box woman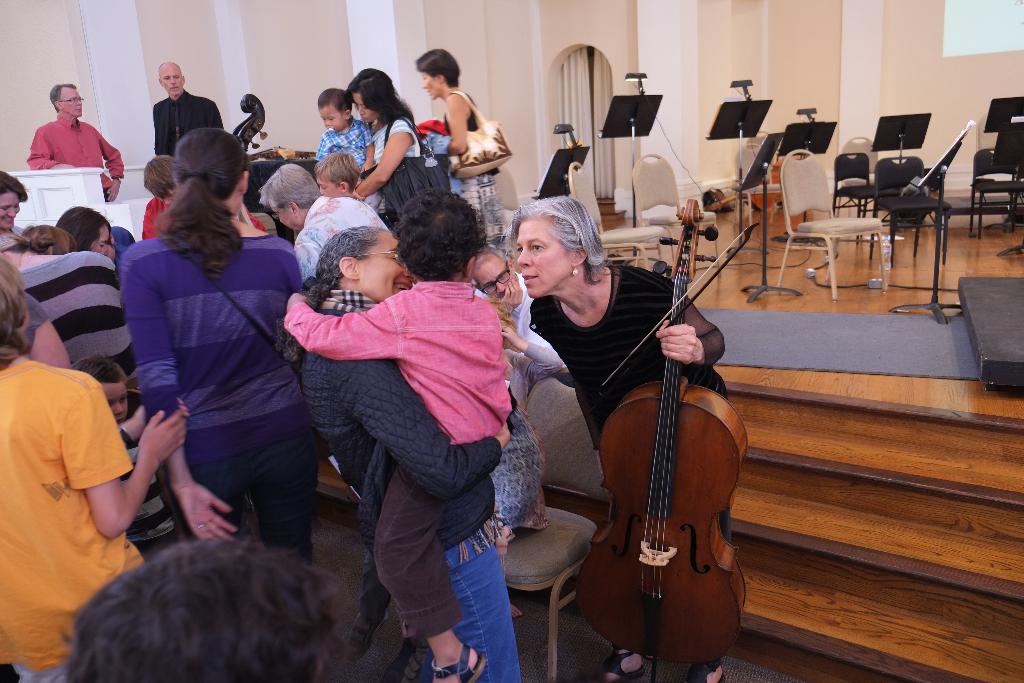
box=[338, 65, 445, 226]
